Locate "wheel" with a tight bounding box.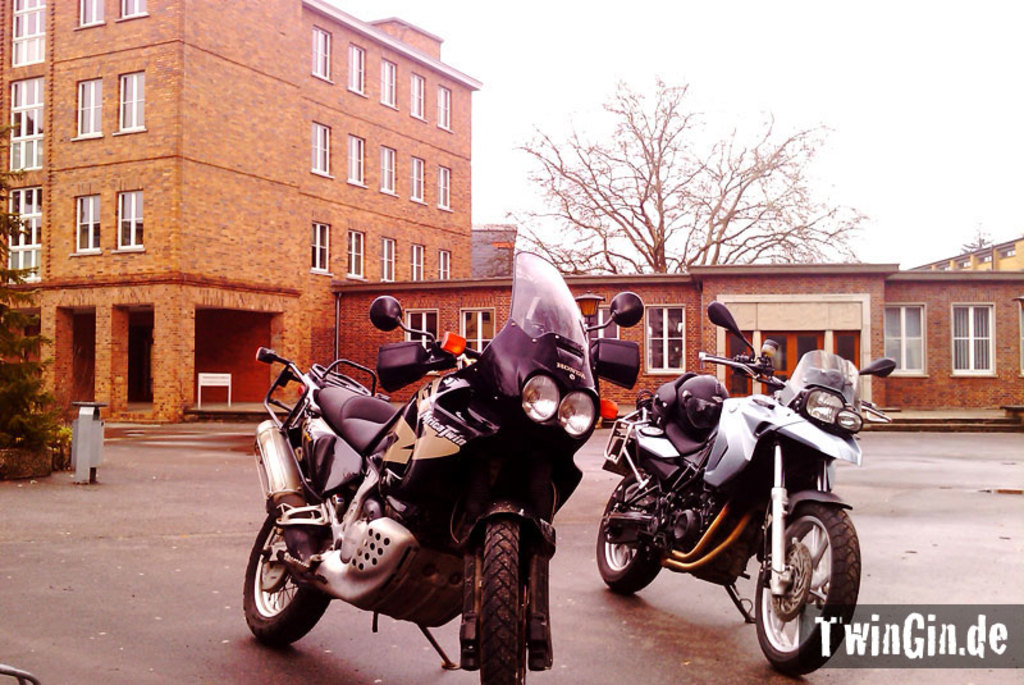
754/498/851/667.
